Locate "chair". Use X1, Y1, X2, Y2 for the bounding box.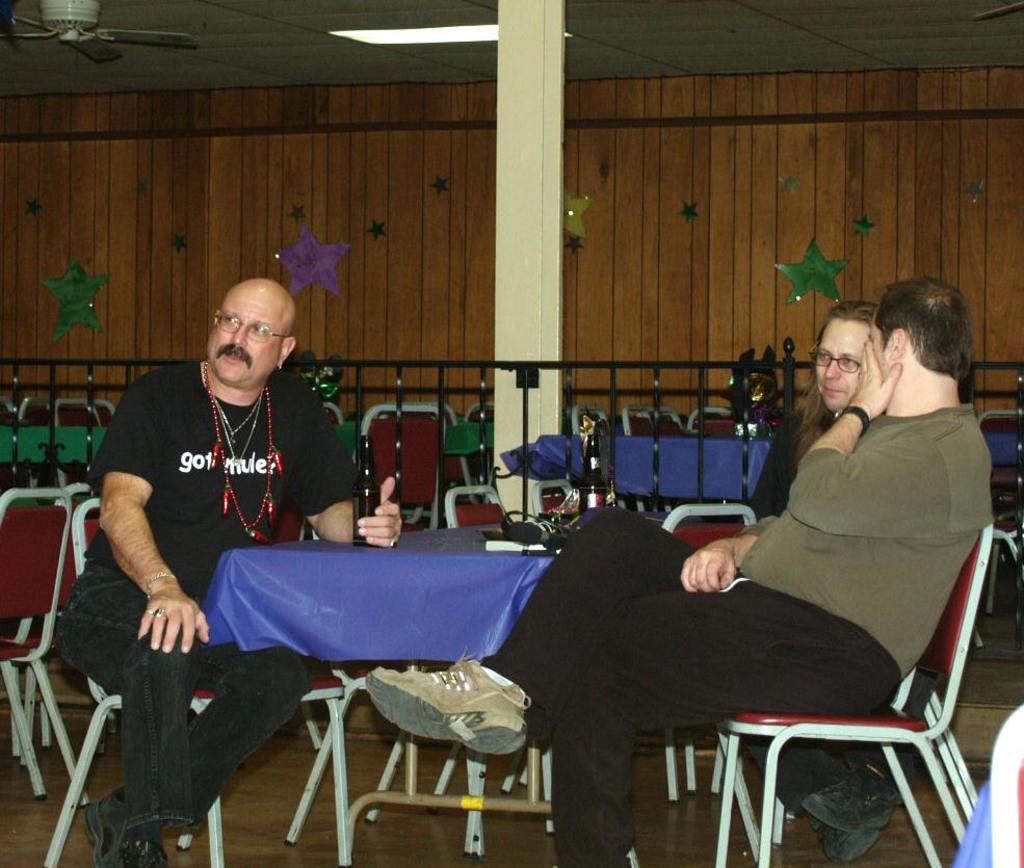
444, 475, 518, 537.
